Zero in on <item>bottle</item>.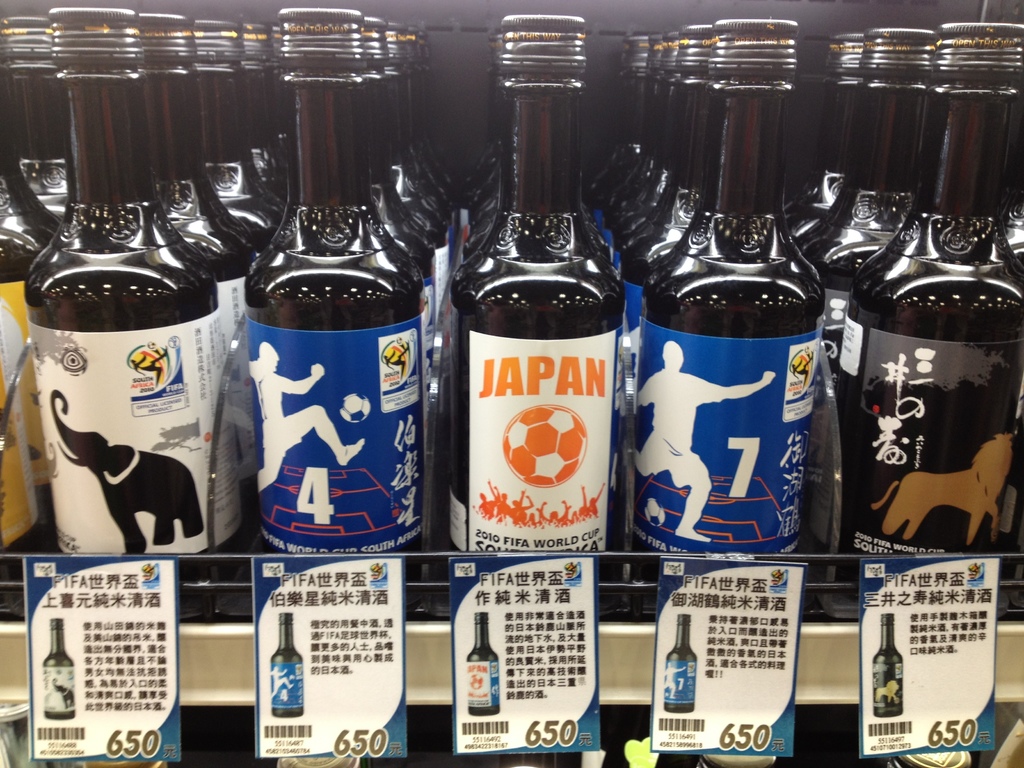
Zeroed in: pyautogui.locateOnScreen(461, 613, 506, 714).
